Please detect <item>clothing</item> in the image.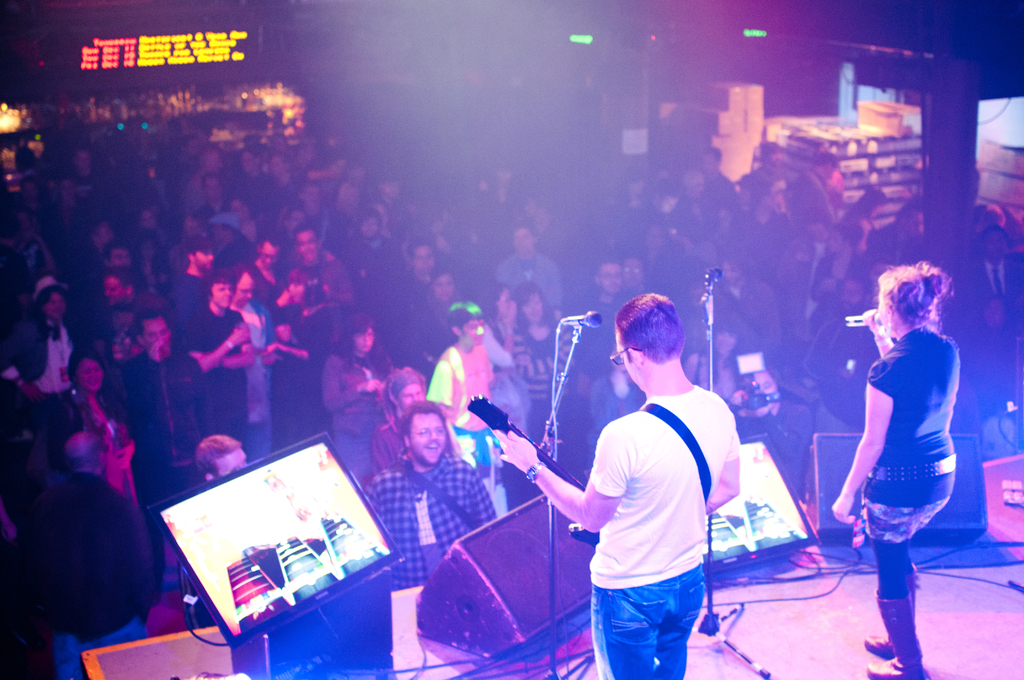
bbox=[119, 344, 204, 571].
